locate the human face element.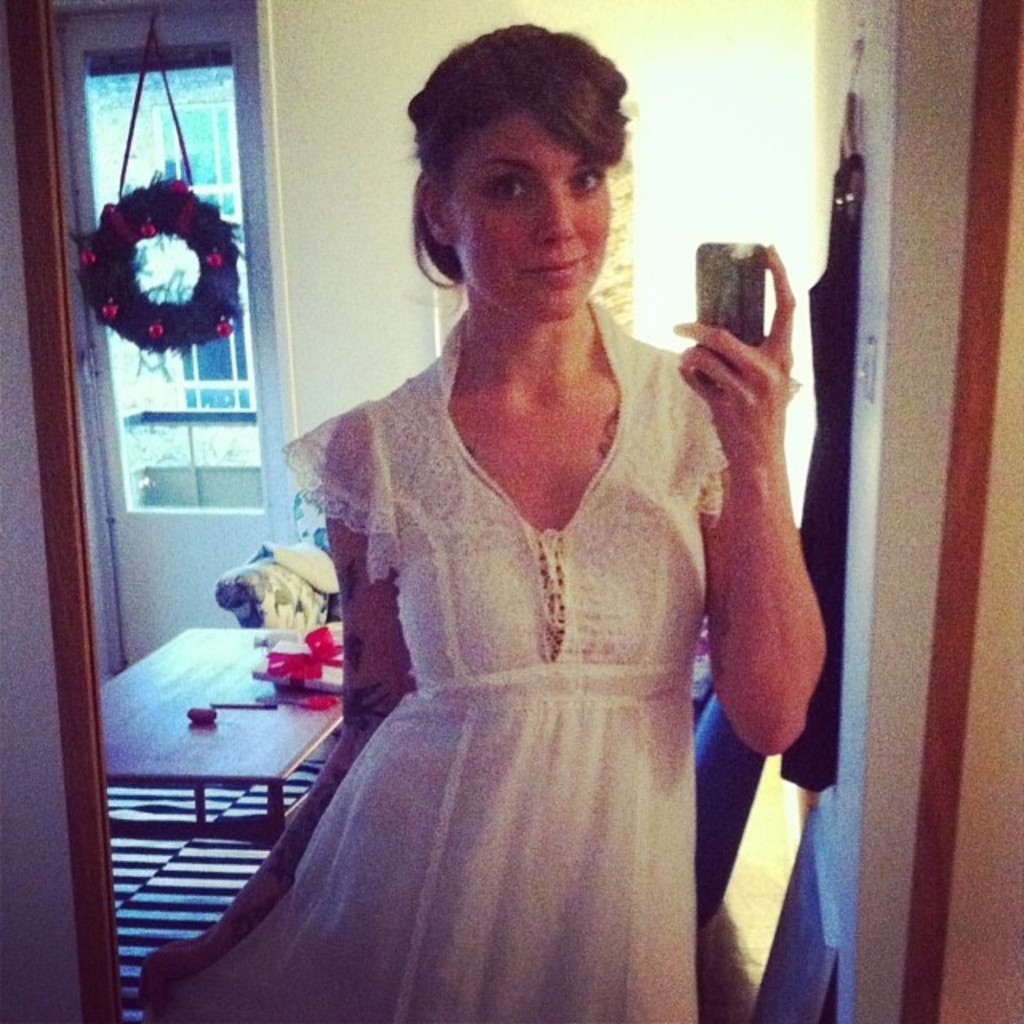
Element bbox: bbox(446, 110, 613, 320).
